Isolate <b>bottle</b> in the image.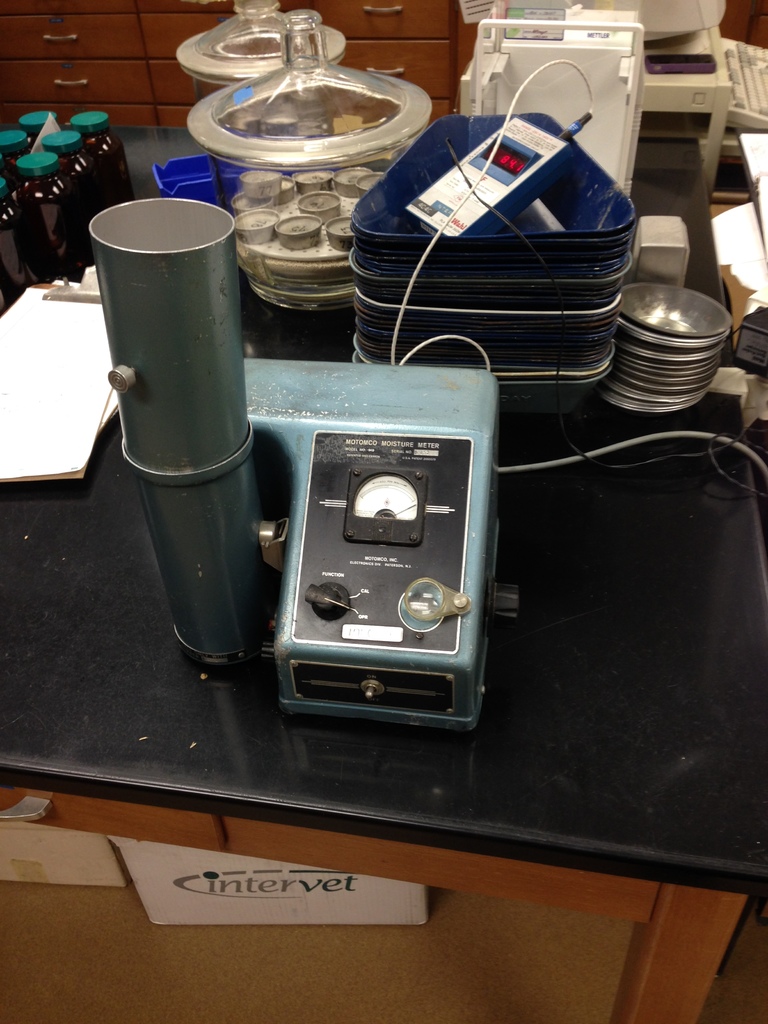
Isolated region: (20, 103, 56, 159).
